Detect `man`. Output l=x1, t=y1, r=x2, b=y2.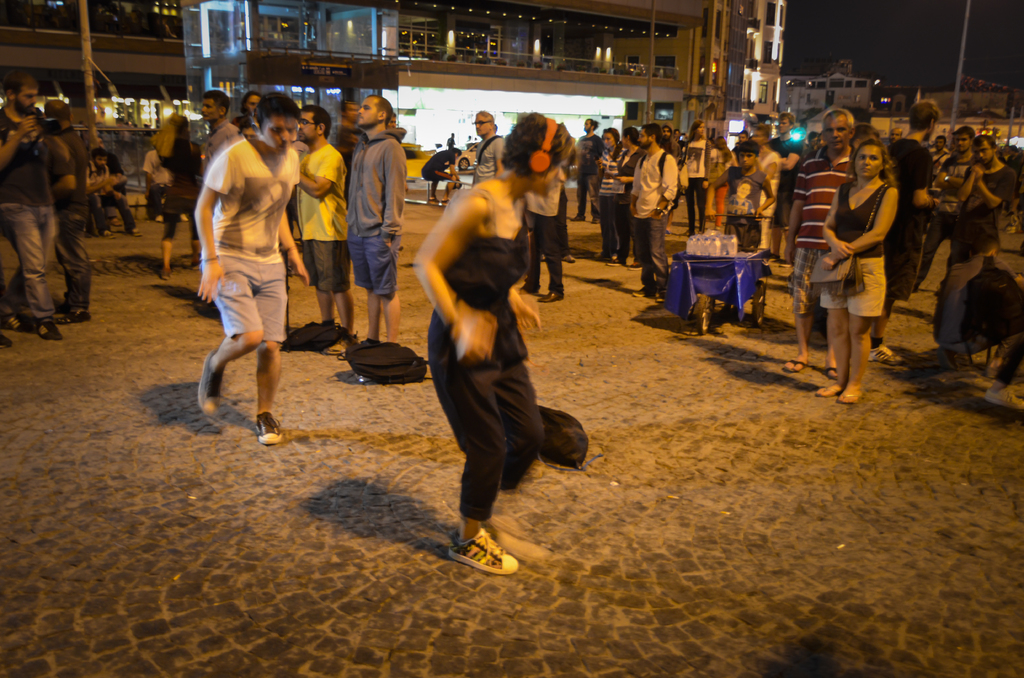
l=731, t=129, r=750, b=159.
